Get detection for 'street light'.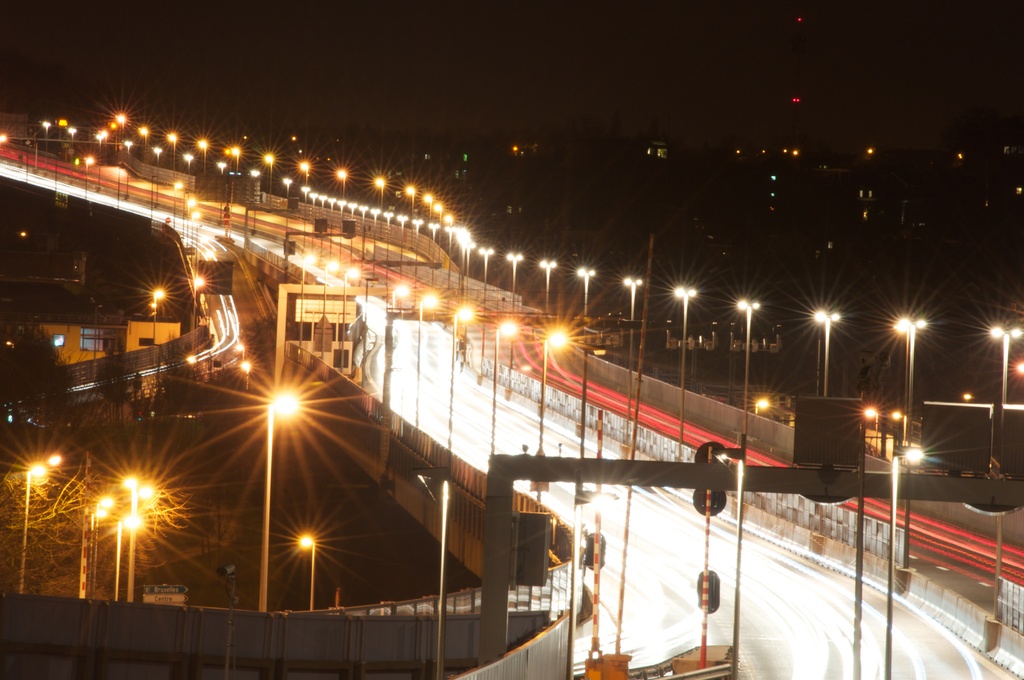
Detection: (621, 275, 648, 445).
